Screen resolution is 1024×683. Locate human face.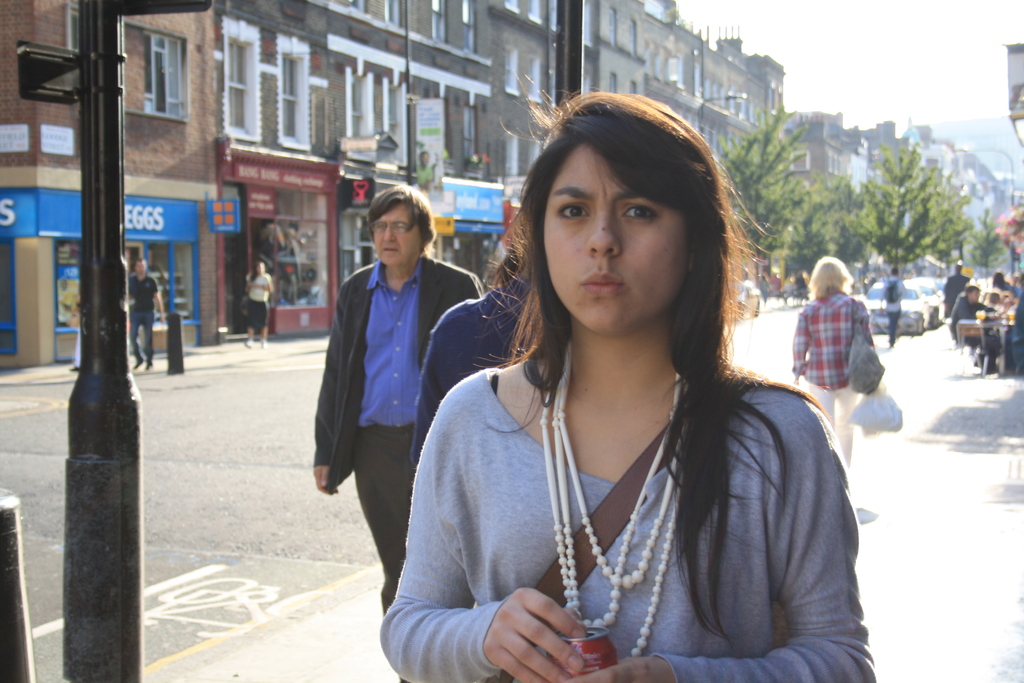
bbox=(544, 142, 687, 332).
